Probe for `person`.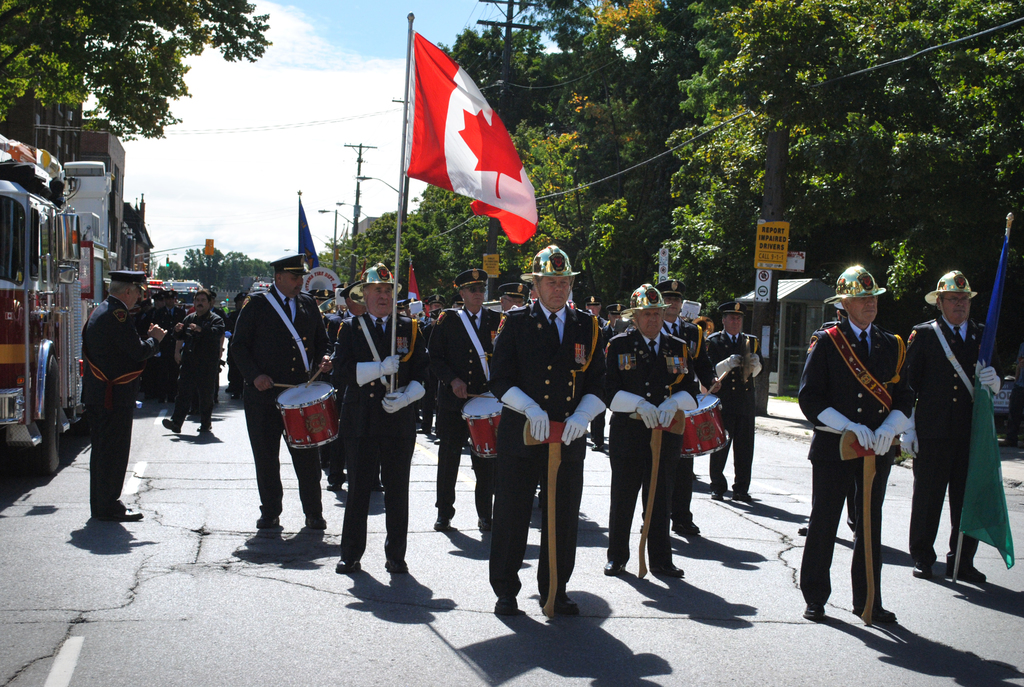
Probe result: 225/254/330/531.
